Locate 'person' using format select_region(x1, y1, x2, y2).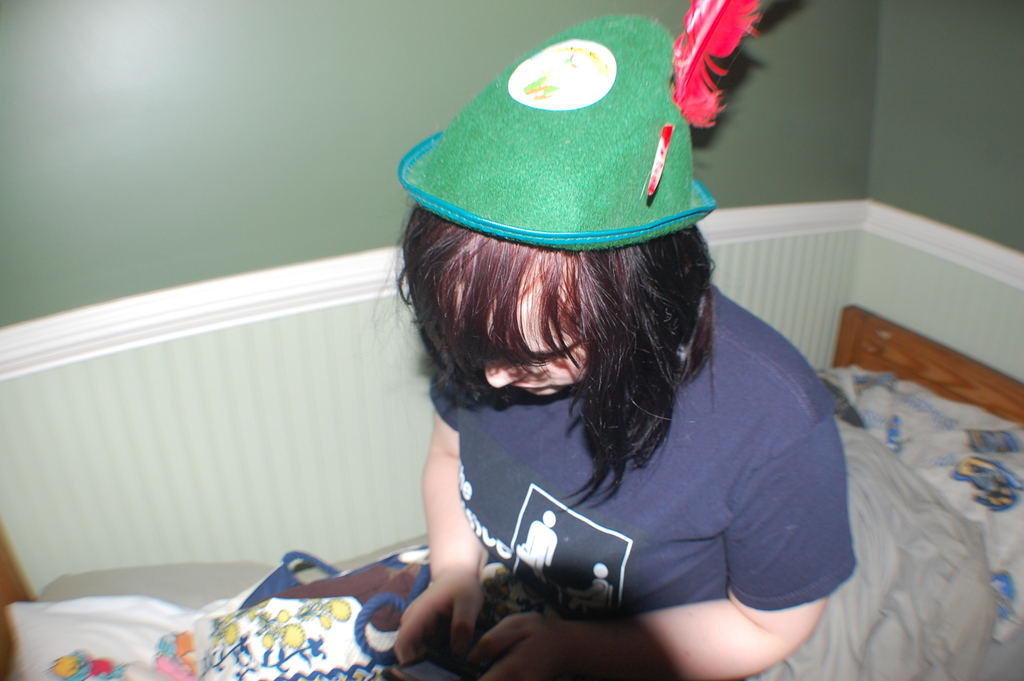
select_region(372, 45, 876, 680).
